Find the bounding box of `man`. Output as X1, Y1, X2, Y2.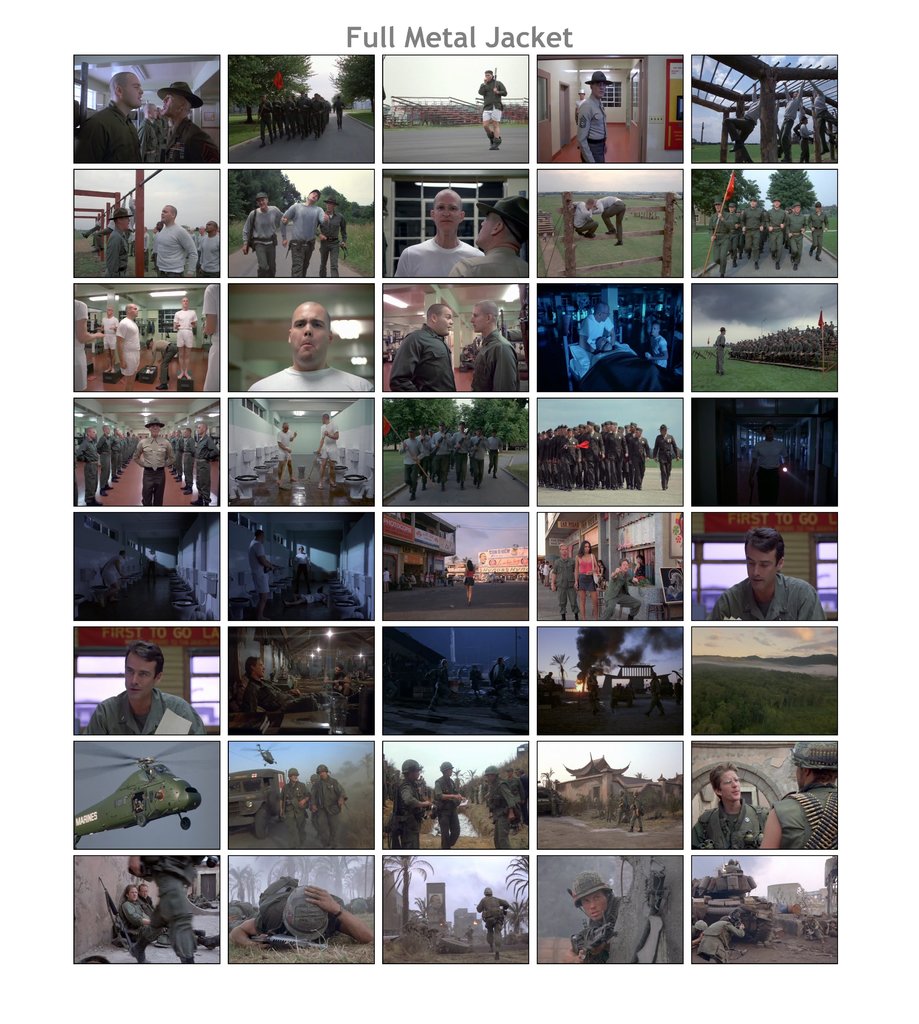
589, 188, 627, 245.
